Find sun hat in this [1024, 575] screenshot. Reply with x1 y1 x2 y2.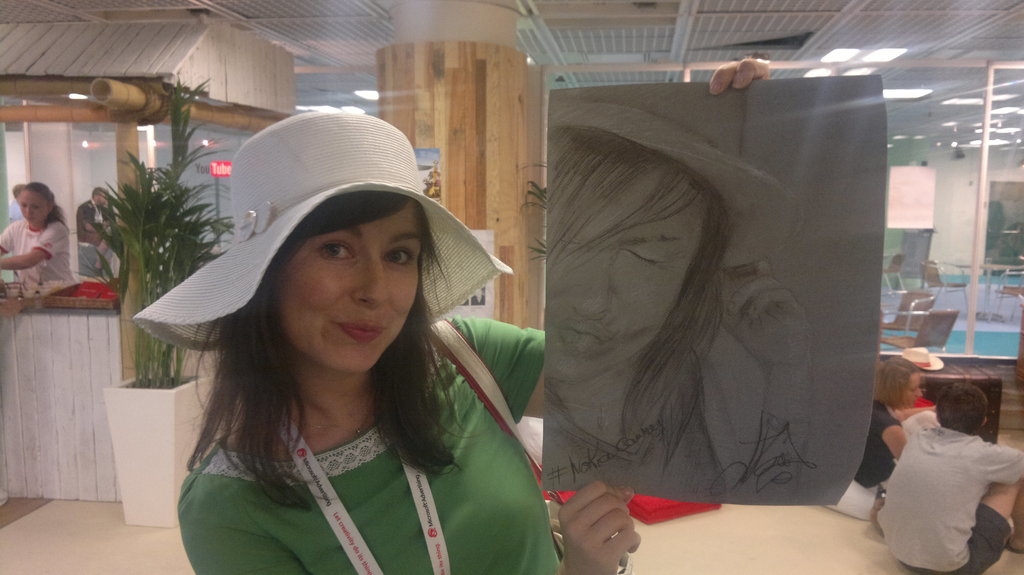
546 76 822 276.
